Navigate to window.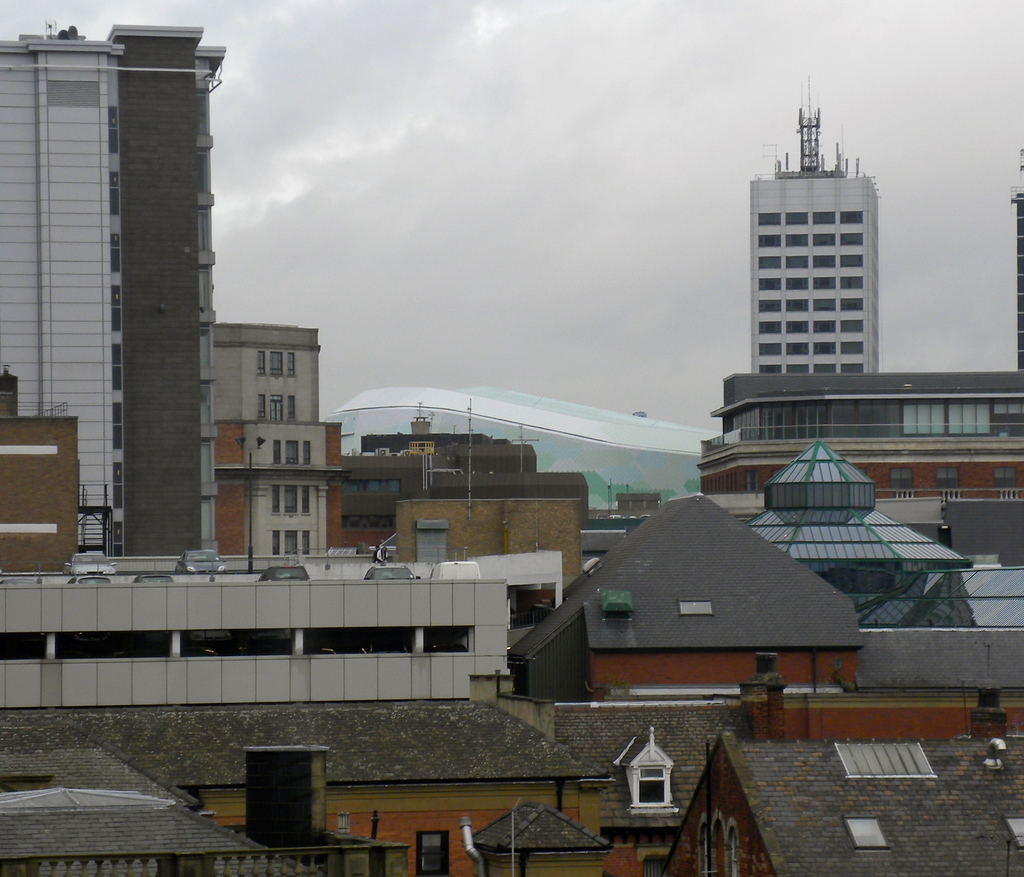
Navigation target: region(785, 277, 811, 289).
